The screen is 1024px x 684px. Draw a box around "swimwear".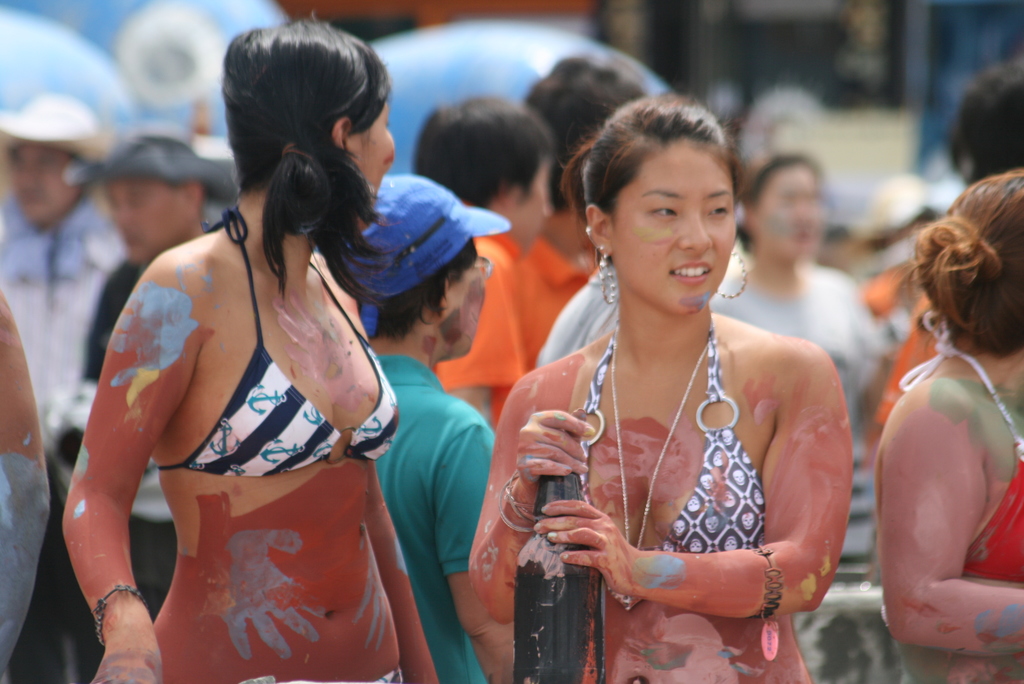
select_region(232, 665, 408, 683).
